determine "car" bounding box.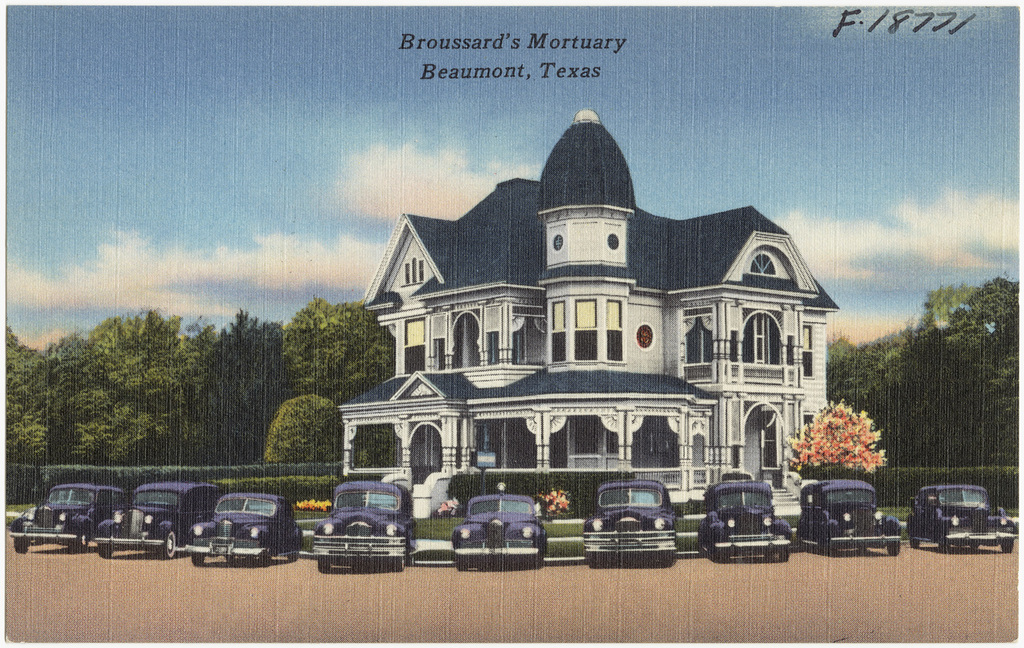
Determined: 582/479/677/567.
